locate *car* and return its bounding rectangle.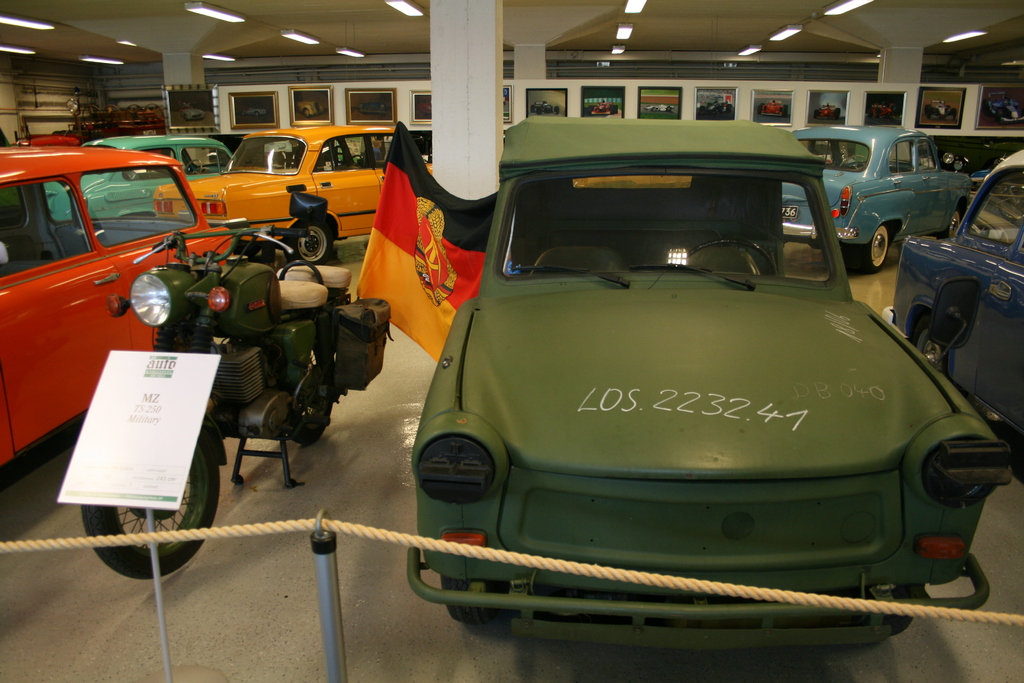
<bbox>1, 146, 259, 466</bbox>.
